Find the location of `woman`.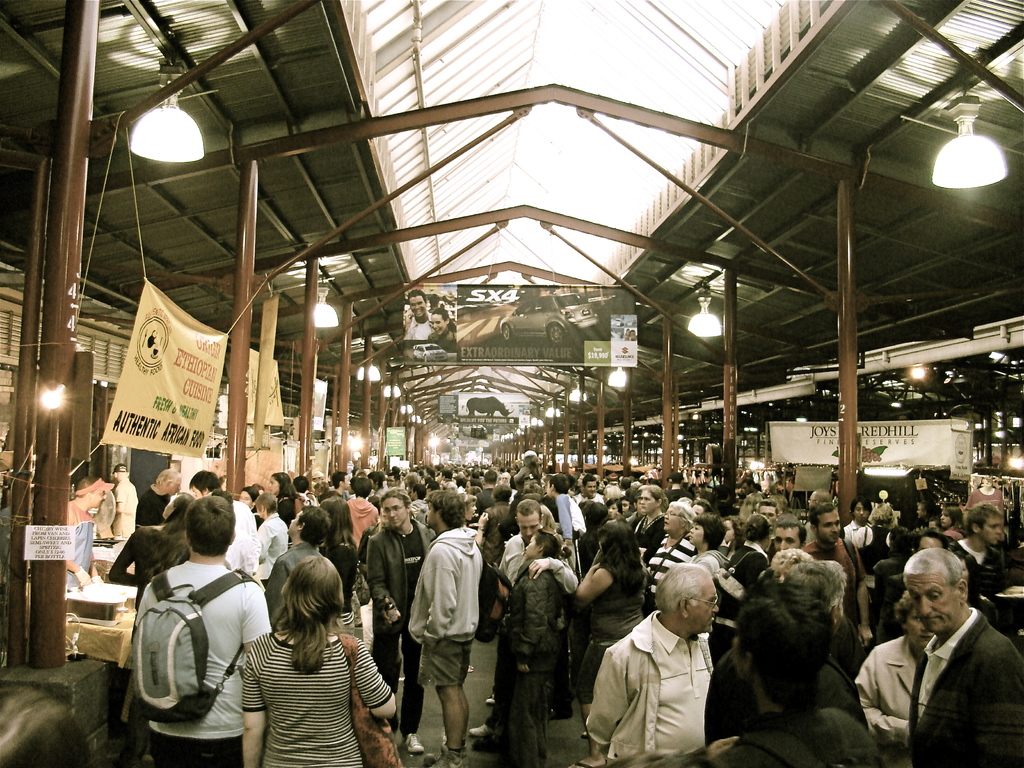
Location: (265,465,303,525).
